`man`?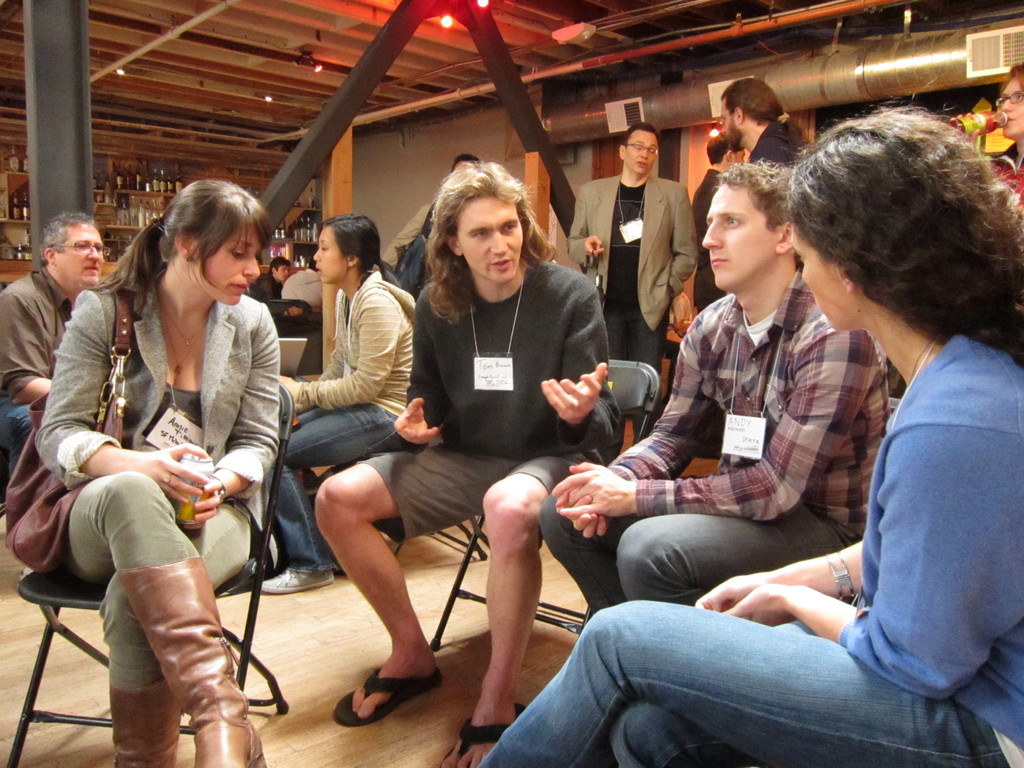
(left=256, top=255, right=293, bottom=303)
